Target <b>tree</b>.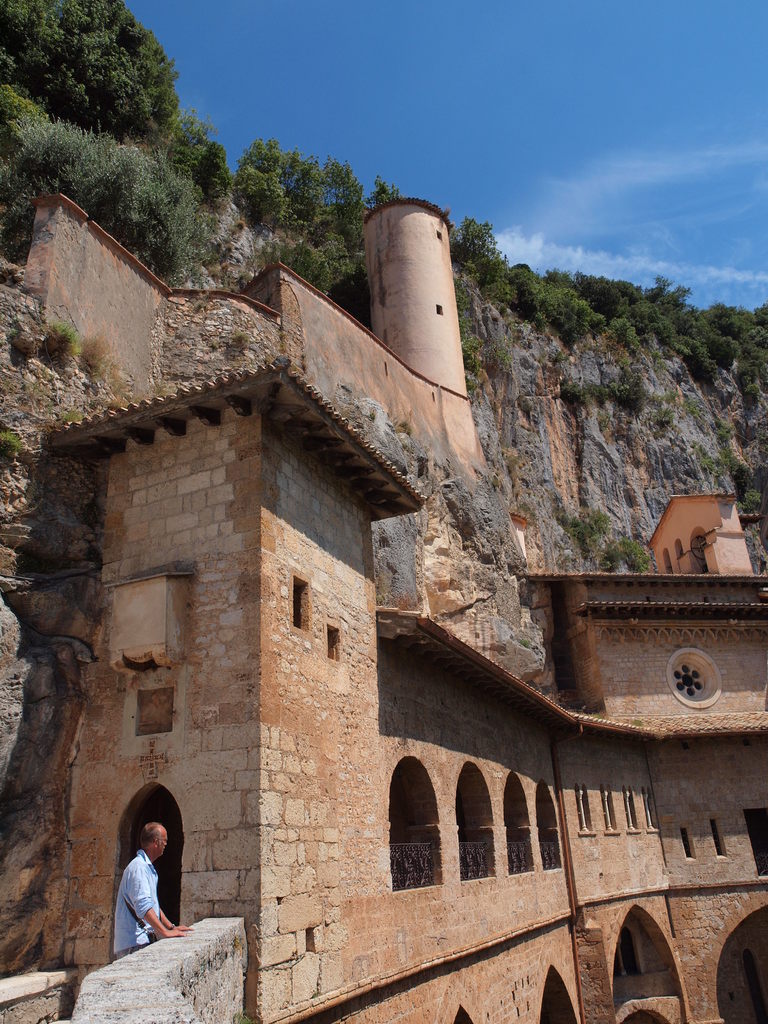
Target region: Rect(620, 535, 653, 568).
